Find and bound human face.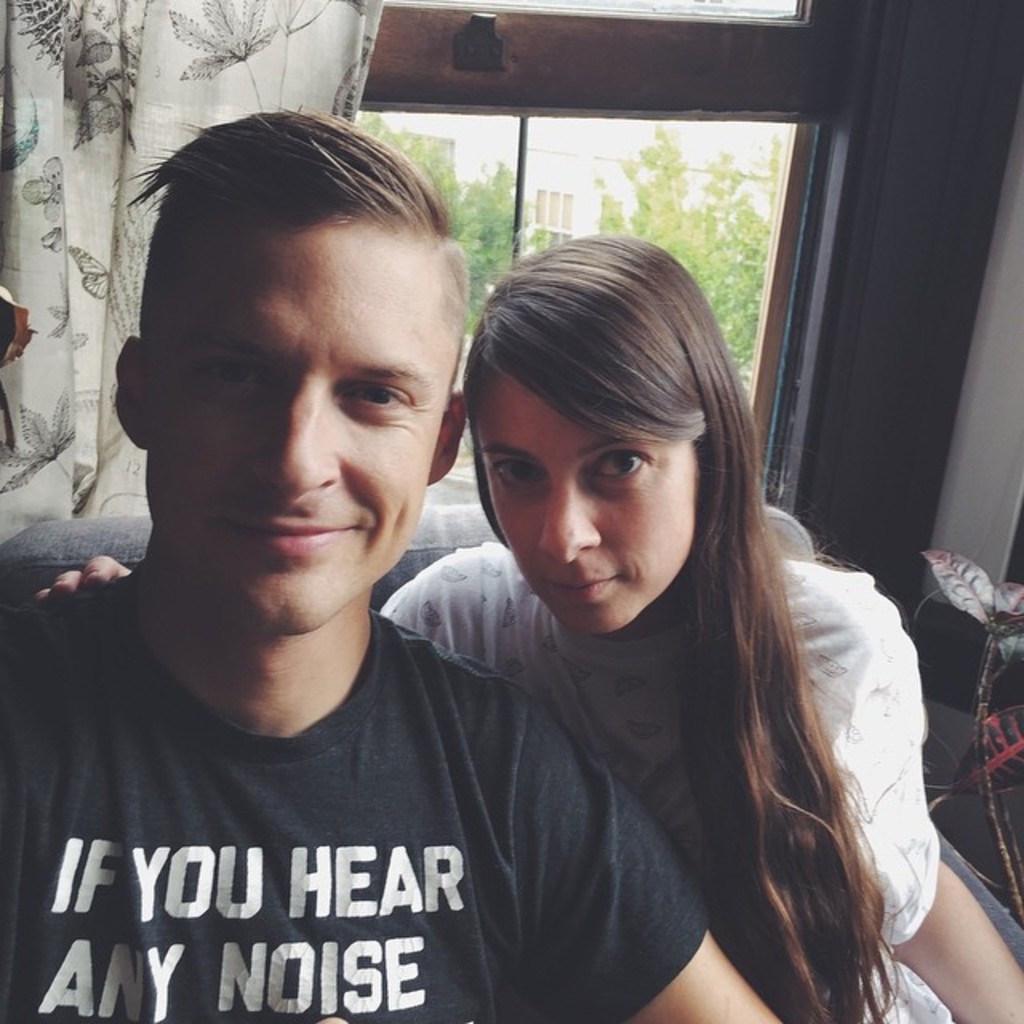
Bound: (491,368,699,635).
